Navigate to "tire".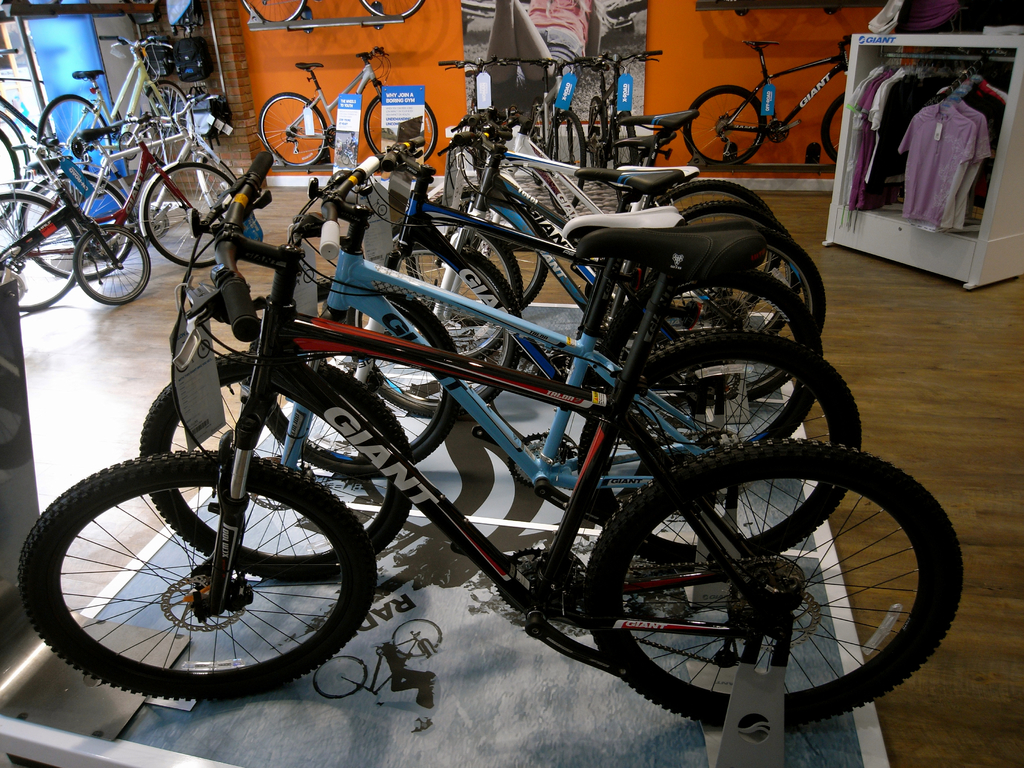
Navigation target: locate(140, 80, 193, 167).
